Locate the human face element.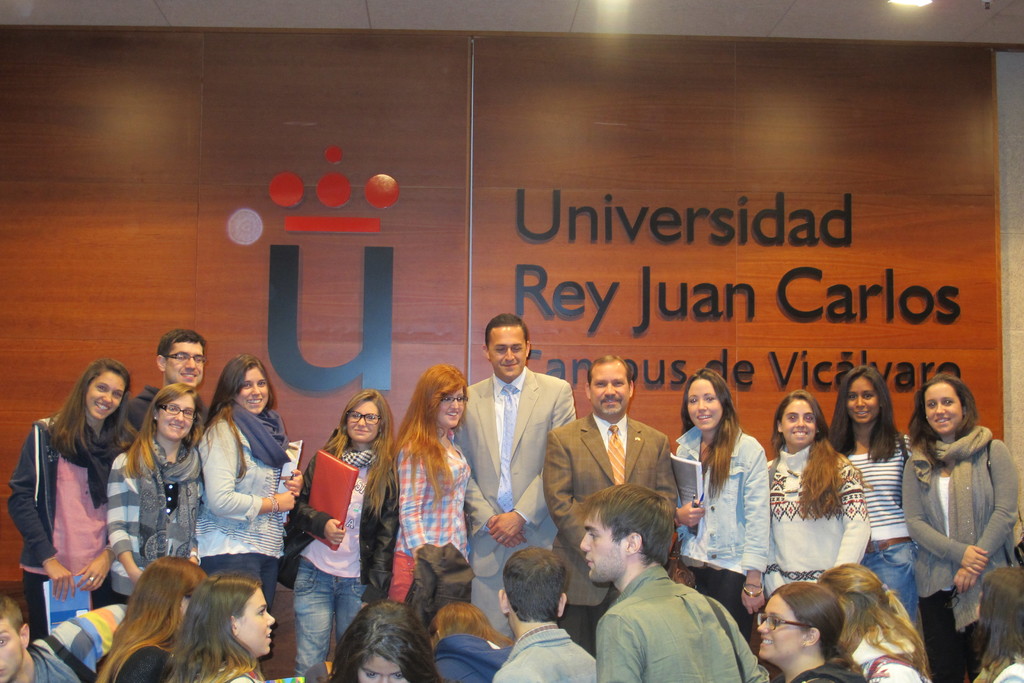
Element bbox: l=478, t=323, r=529, b=375.
